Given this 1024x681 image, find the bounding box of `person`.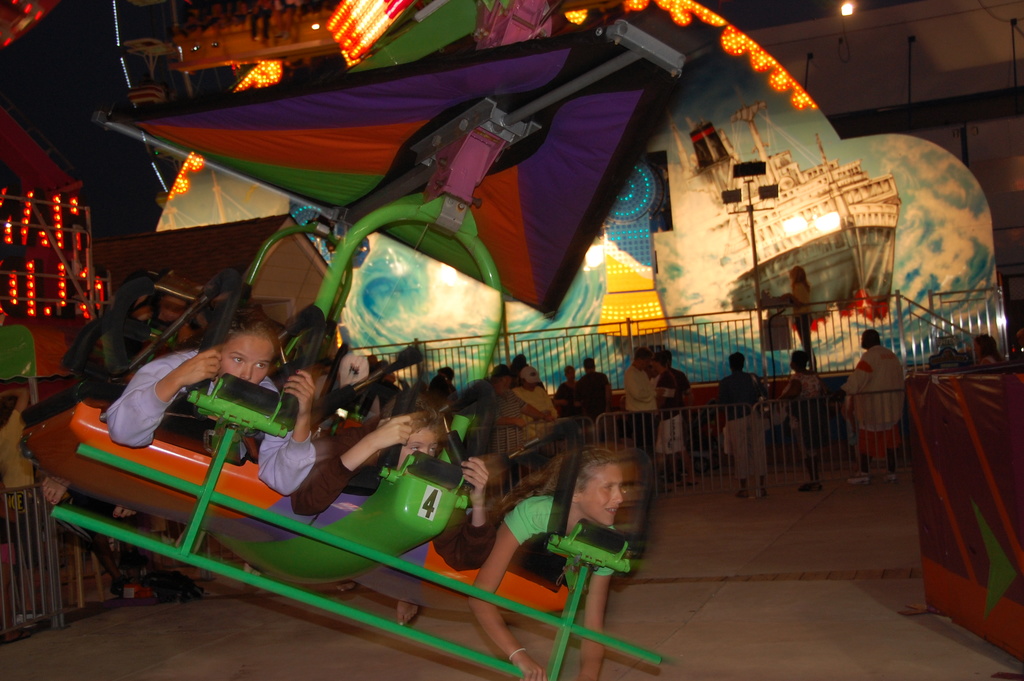
788,265,819,369.
